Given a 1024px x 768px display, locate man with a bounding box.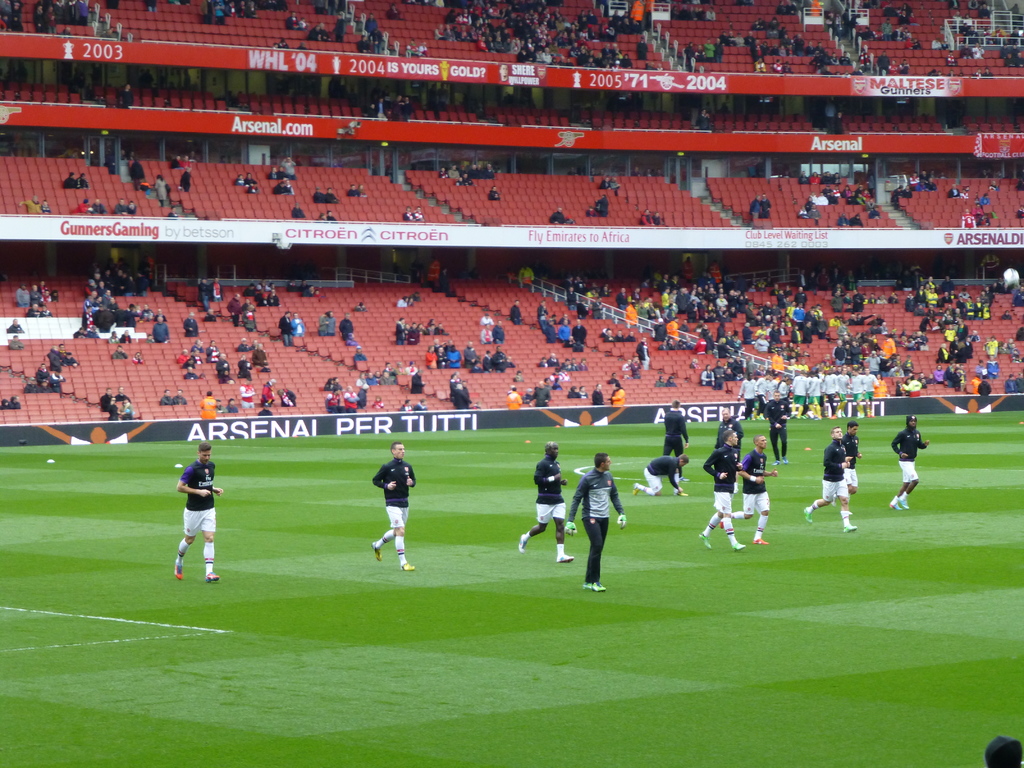
Located: {"left": 406, "top": 97, "right": 410, "bottom": 118}.
